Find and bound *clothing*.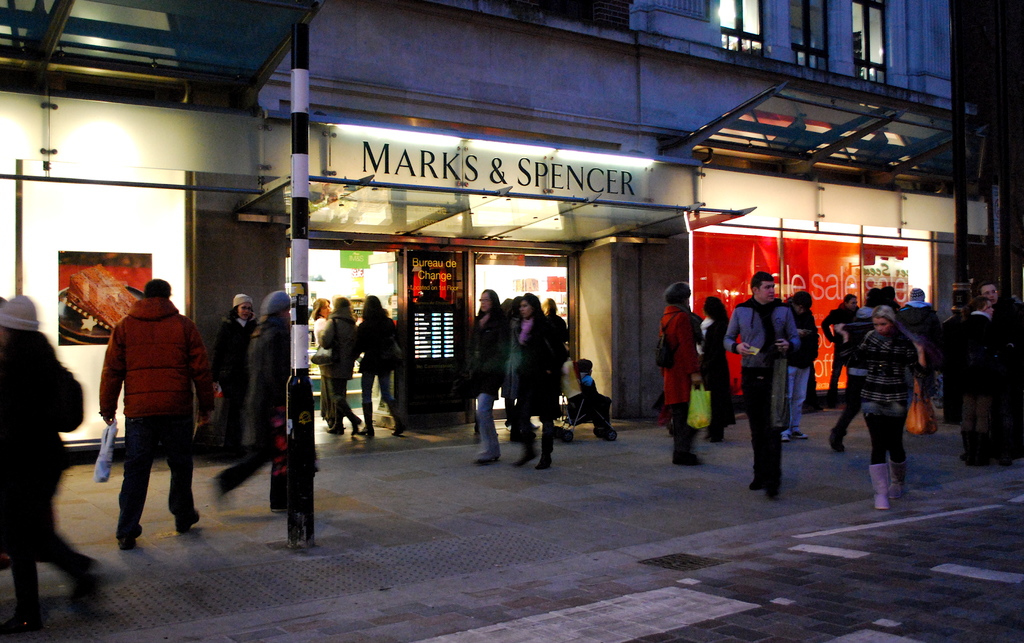
Bound: left=90, top=303, right=221, bottom=541.
